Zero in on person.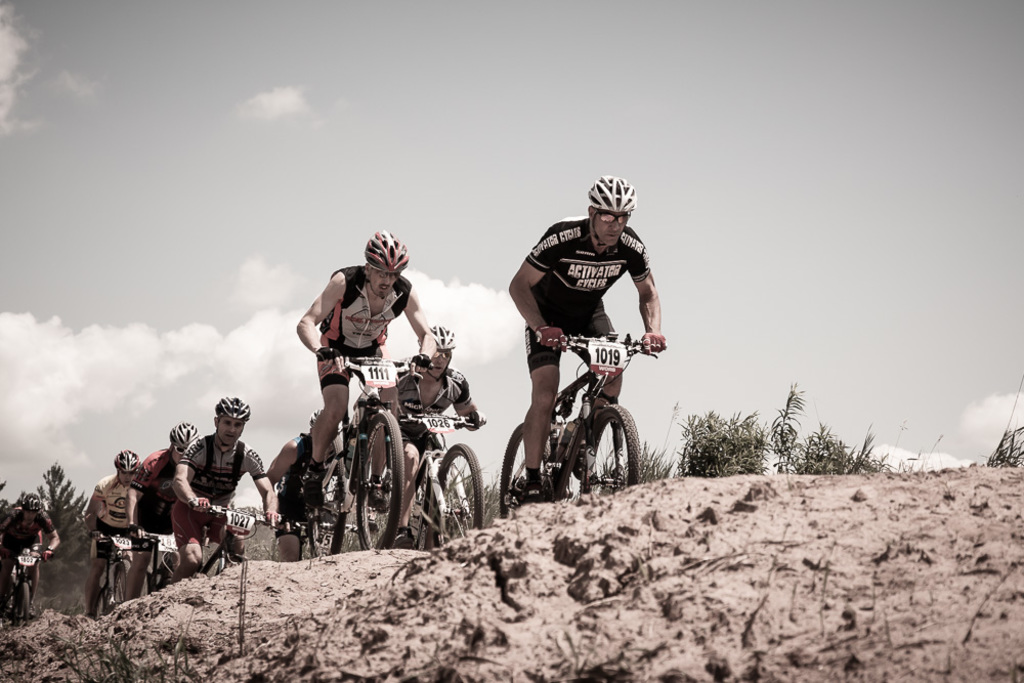
Zeroed in: 252,412,330,561.
